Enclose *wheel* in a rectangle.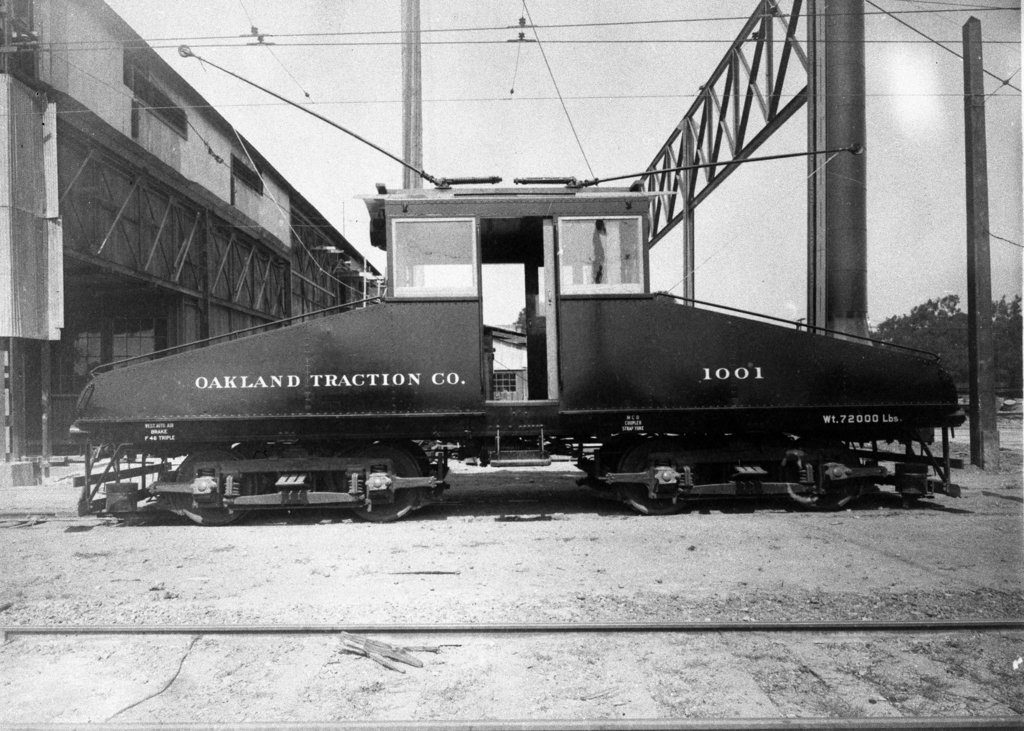
334:450:426:513.
